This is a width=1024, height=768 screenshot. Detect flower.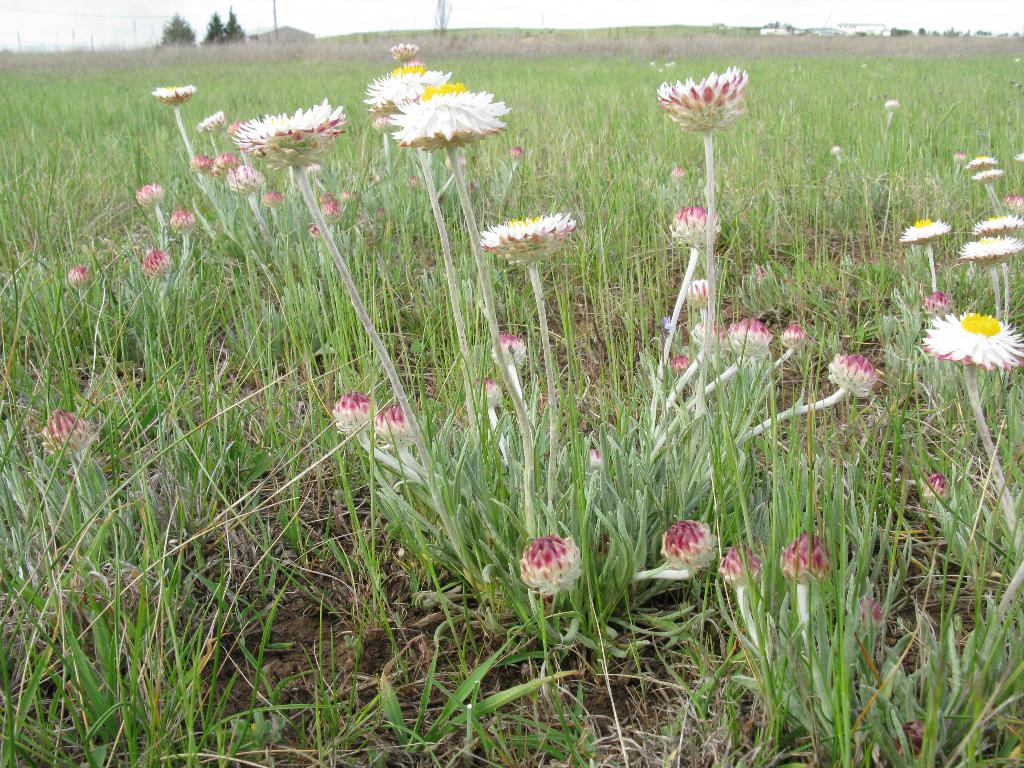
(689,317,726,358).
